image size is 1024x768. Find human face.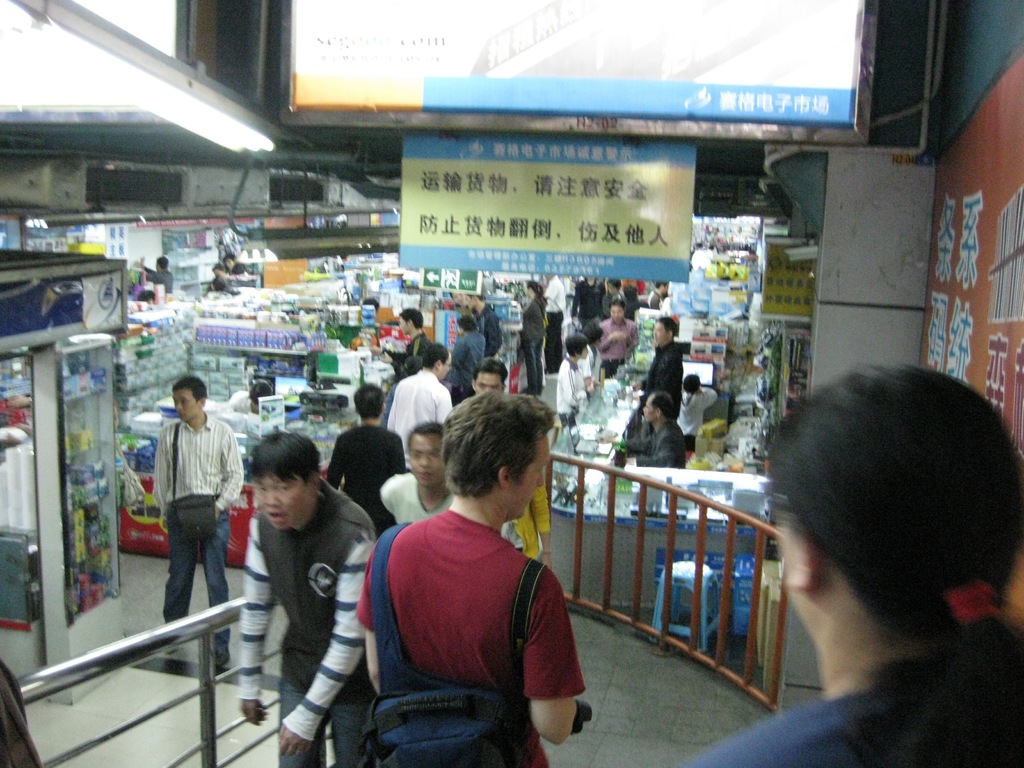
Rect(610, 282, 616, 294).
